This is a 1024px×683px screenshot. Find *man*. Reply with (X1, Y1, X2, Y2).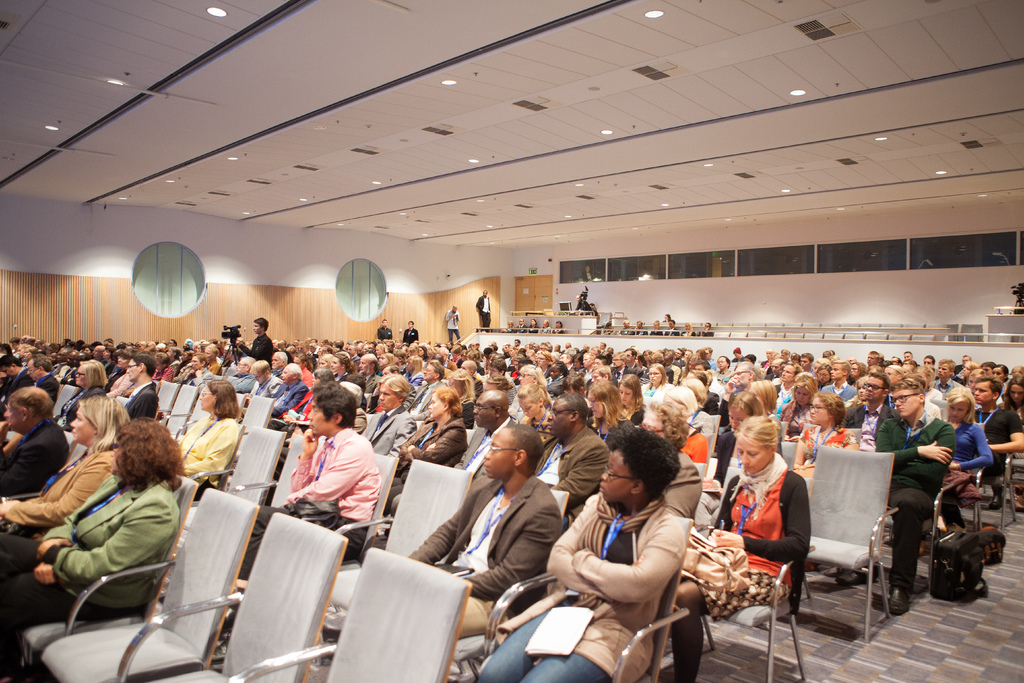
(362, 353, 378, 395).
